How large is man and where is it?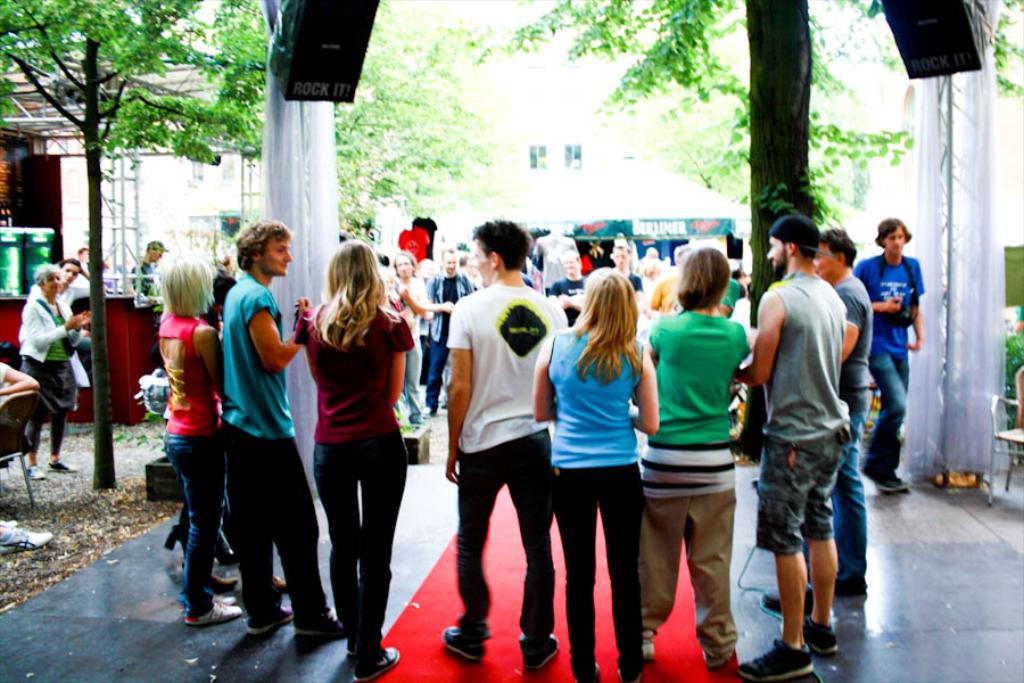
Bounding box: 761,225,866,608.
